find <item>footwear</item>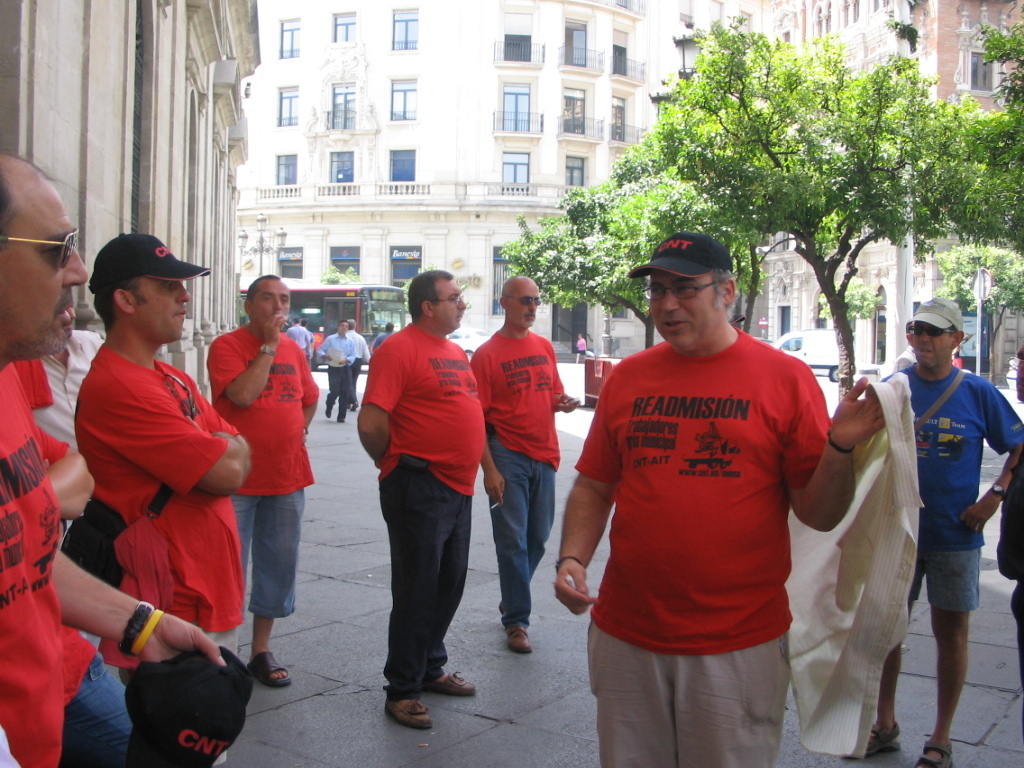
(left=503, top=624, right=536, bottom=659)
